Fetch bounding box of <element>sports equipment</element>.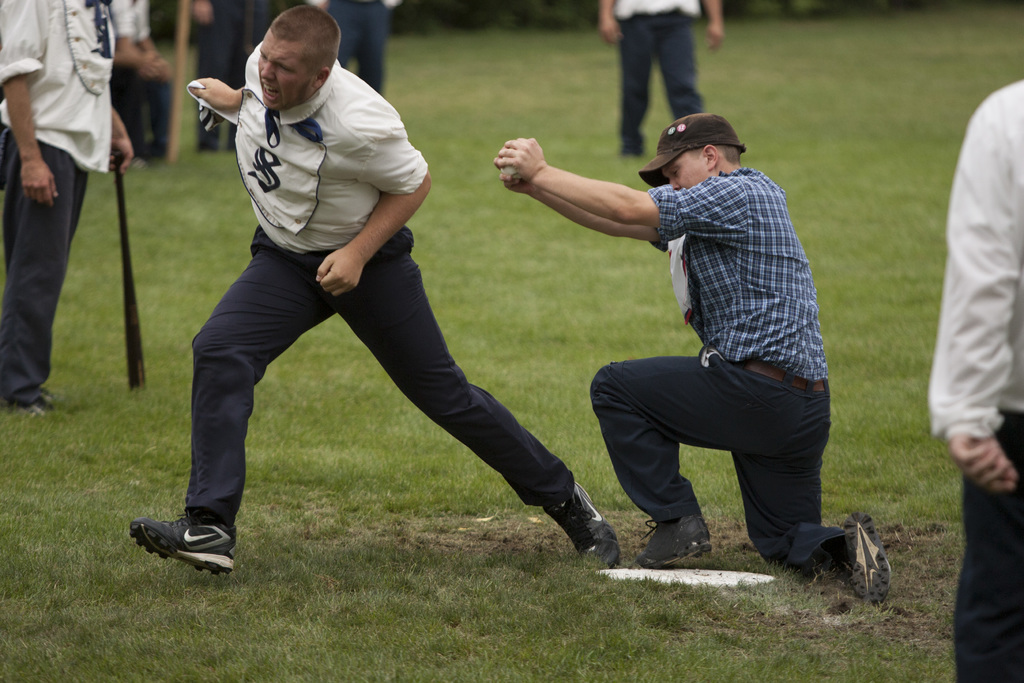
Bbox: Rect(548, 482, 625, 573).
